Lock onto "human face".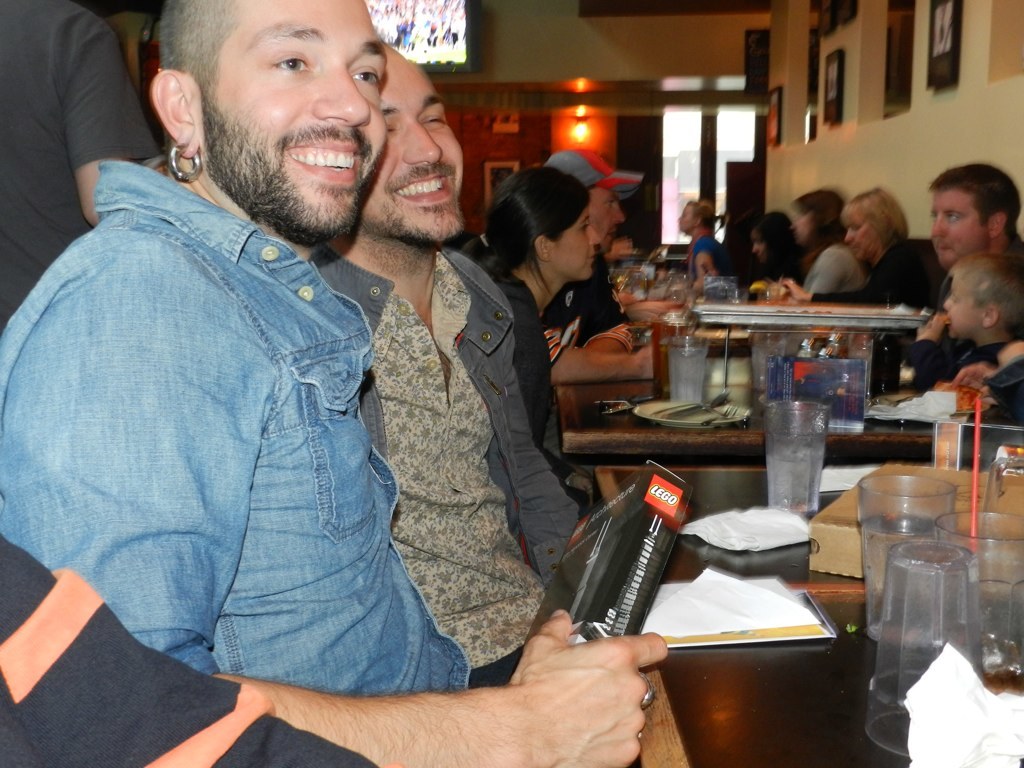
Locked: 193 0 389 239.
